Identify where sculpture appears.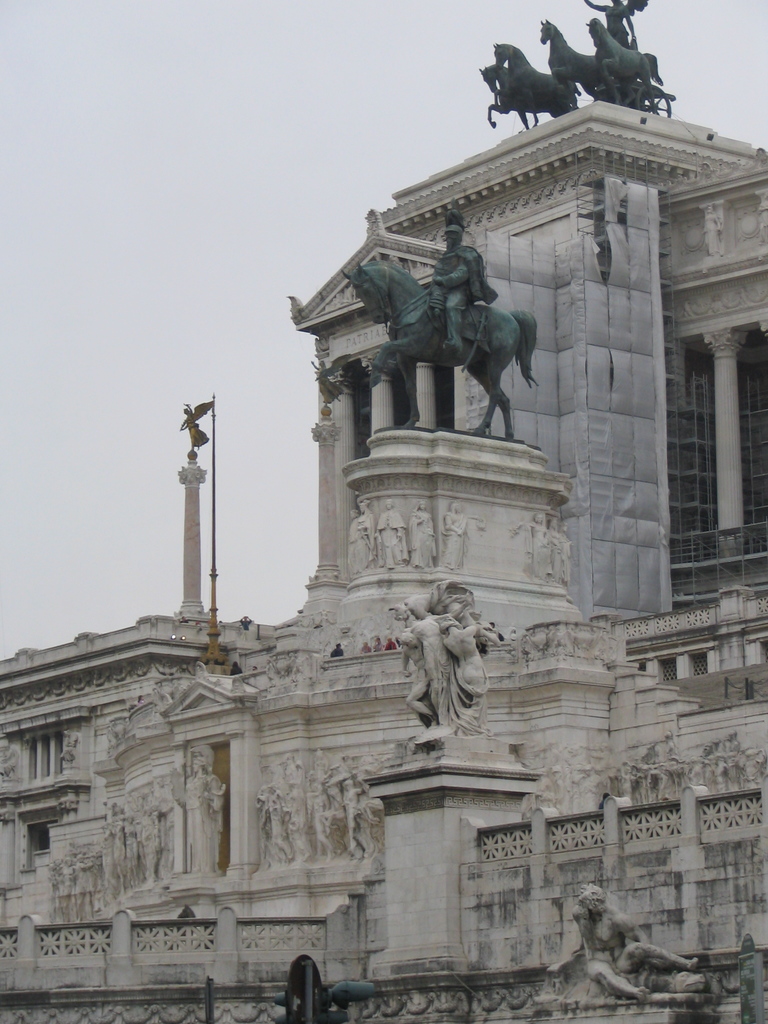
Appears at BBox(560, 526, 578, 586).
